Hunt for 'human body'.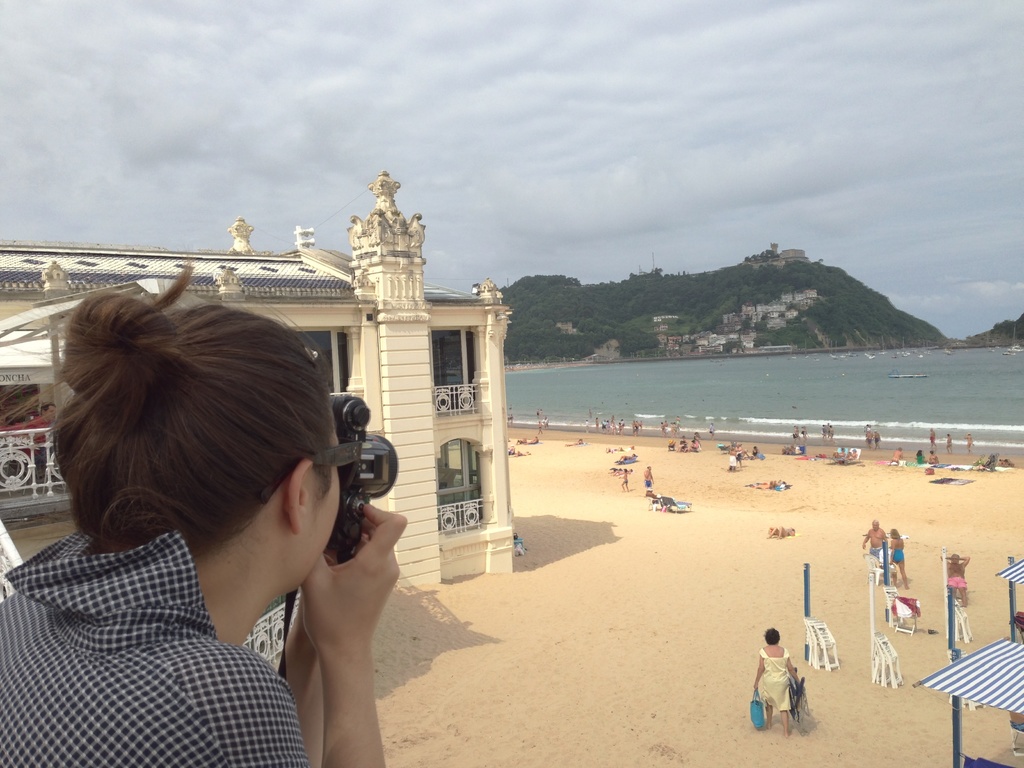
Hunted down at [x1=600, y1=420, x2=604, y2=433].
